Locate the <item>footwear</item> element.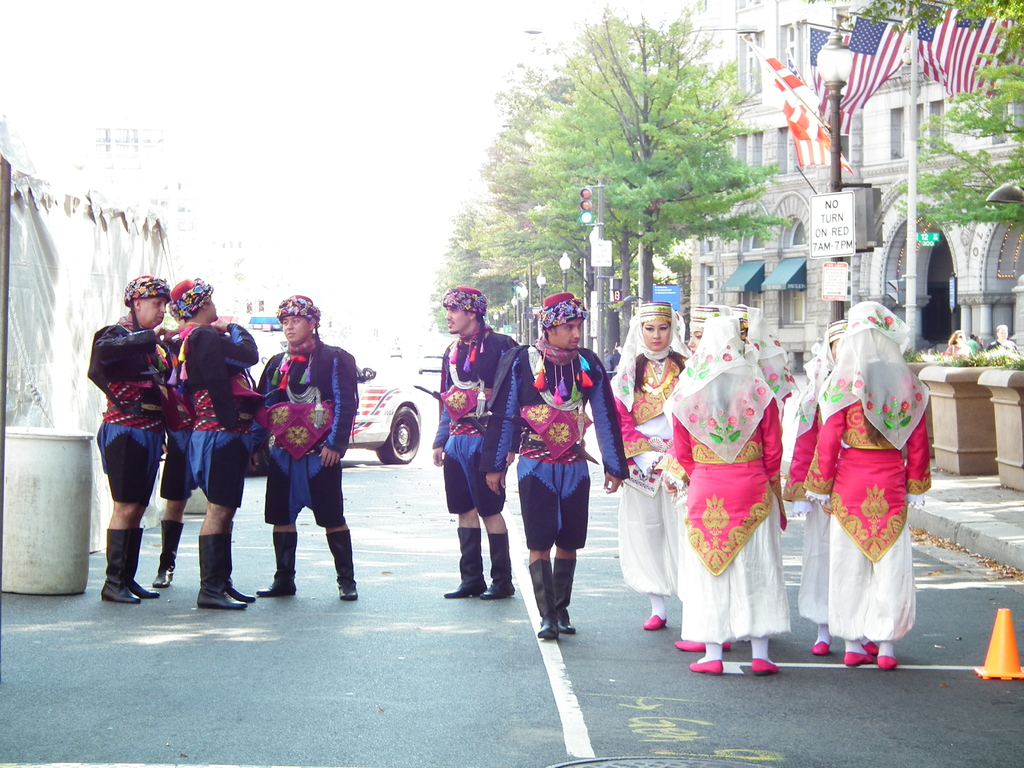
Element bbox: [x1=326, y1=533, x2=362, y2=603].
